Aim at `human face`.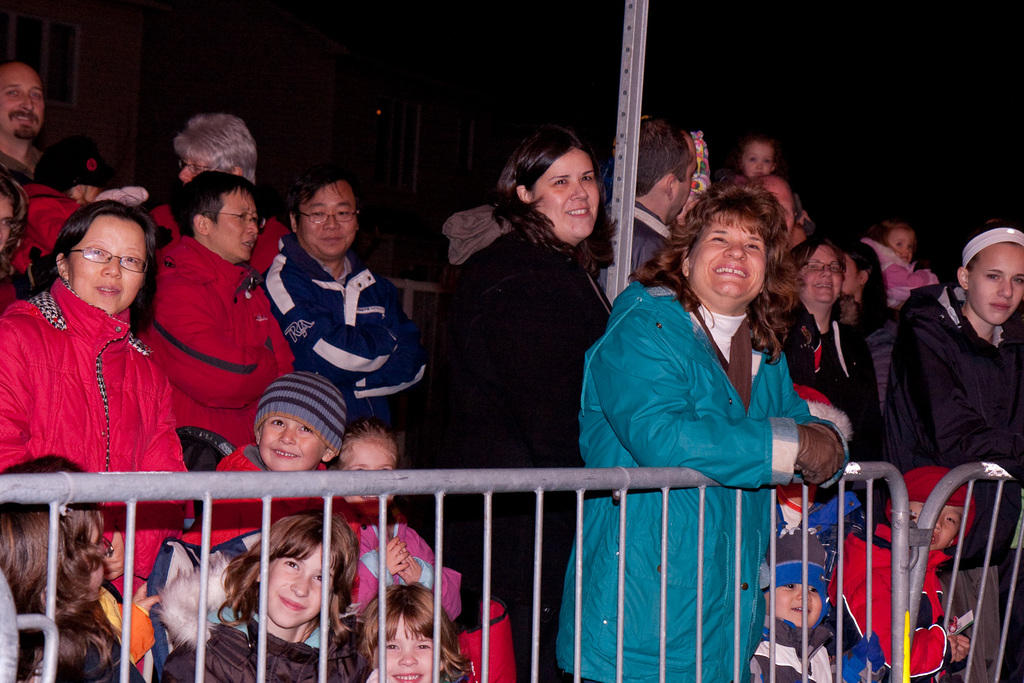
Aimed at select_region(265, 545, 335, 627).
